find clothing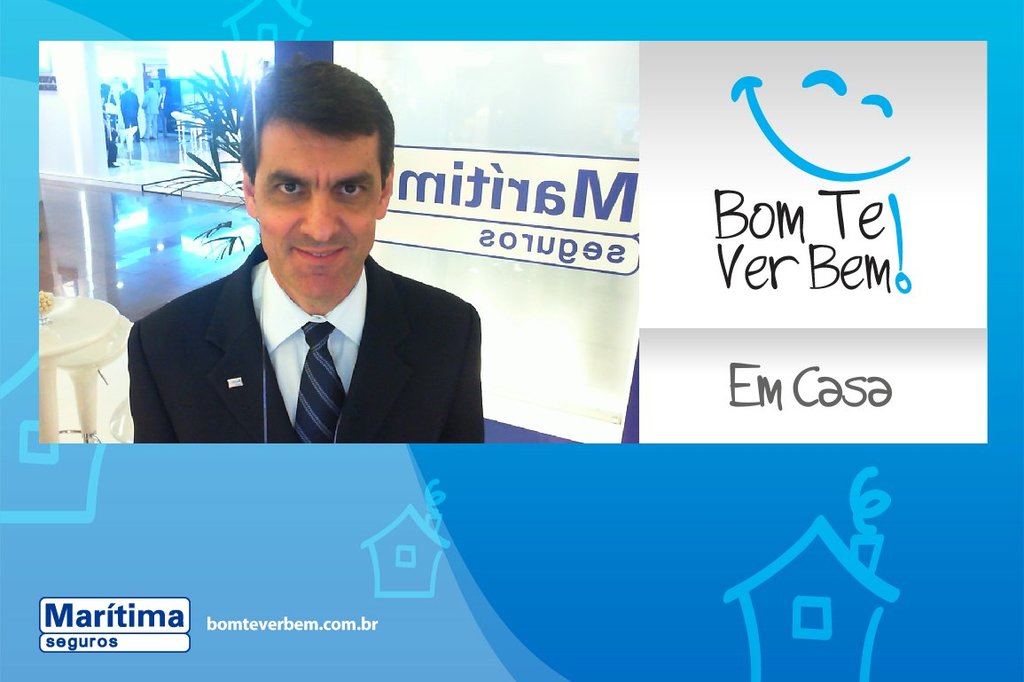
{"x1": 132, "y1": 232, "x2": 485, "y2": 442}
